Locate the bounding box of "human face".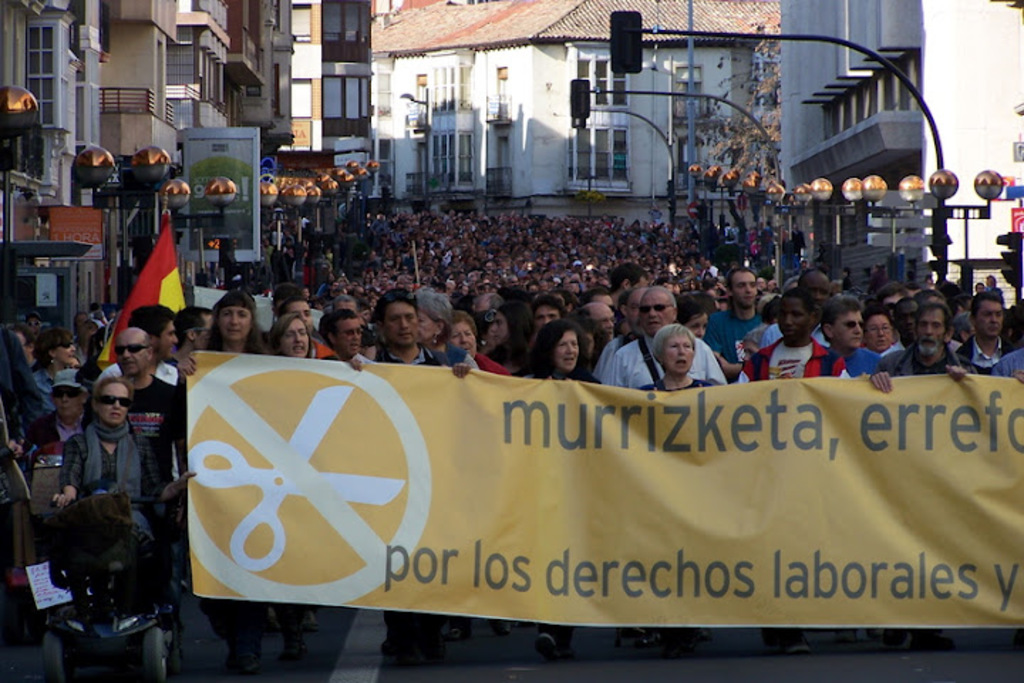
Bounding box: (left=488, top=310, right=512, bottom=347).
